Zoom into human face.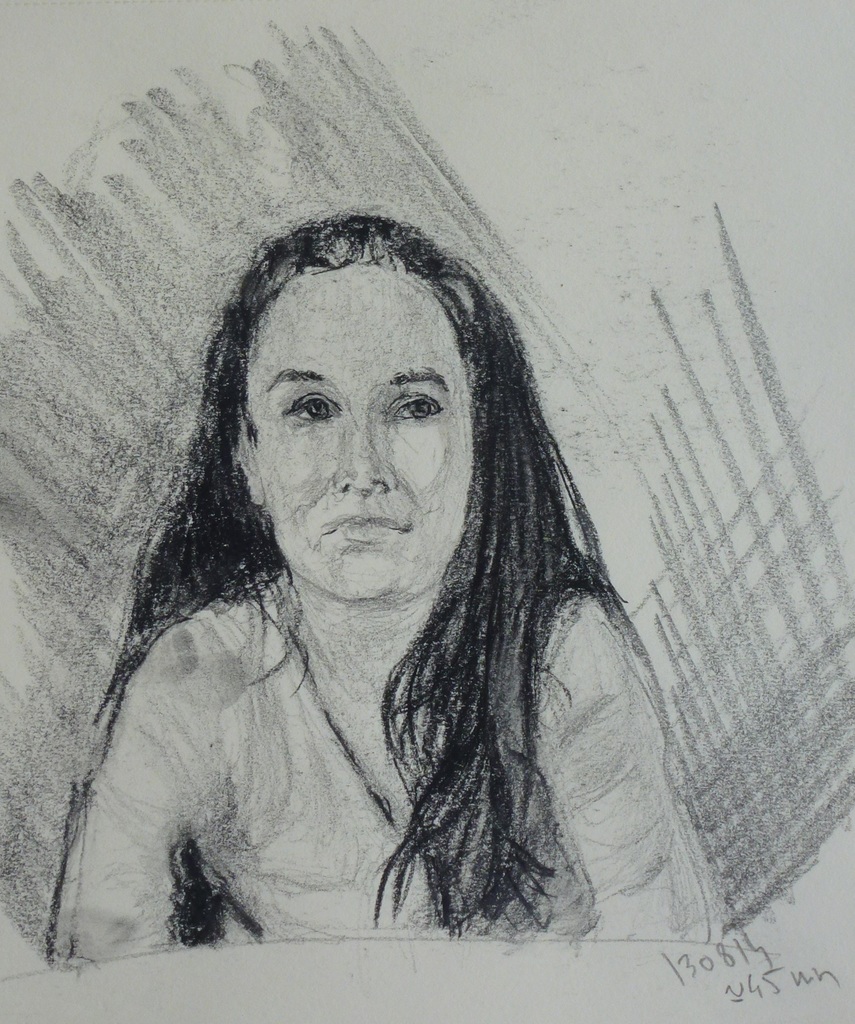
Zoom target: box=[238, 256, 484, 612].
